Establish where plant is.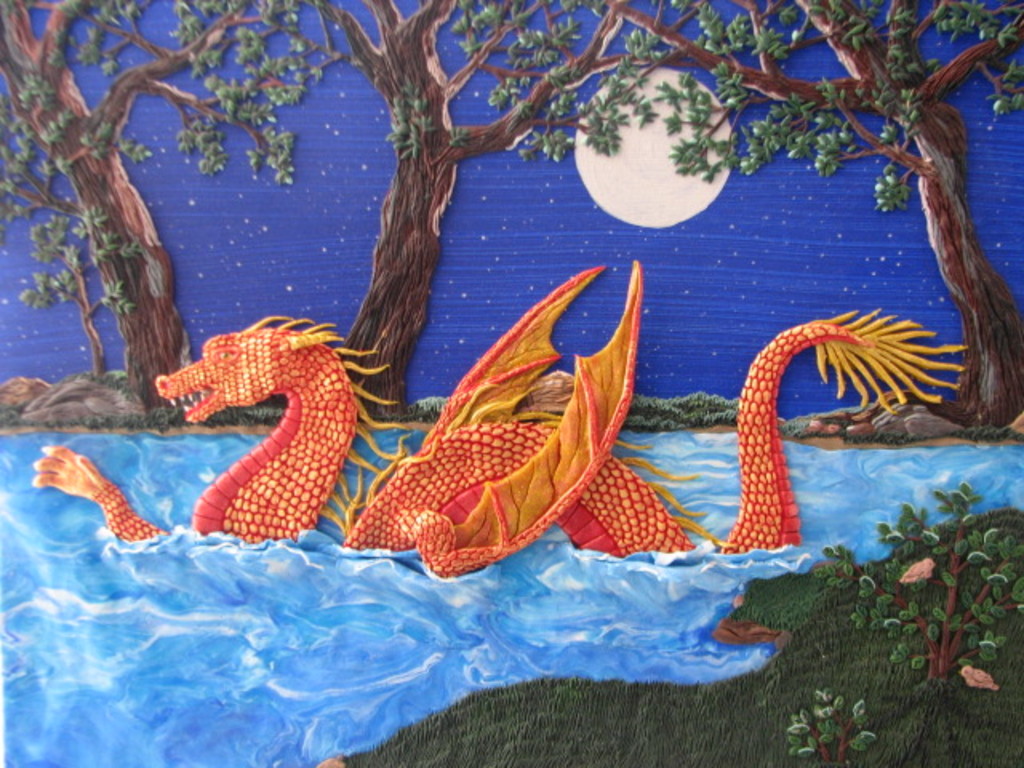
Established at box=[954, 419, 1022, 442].
